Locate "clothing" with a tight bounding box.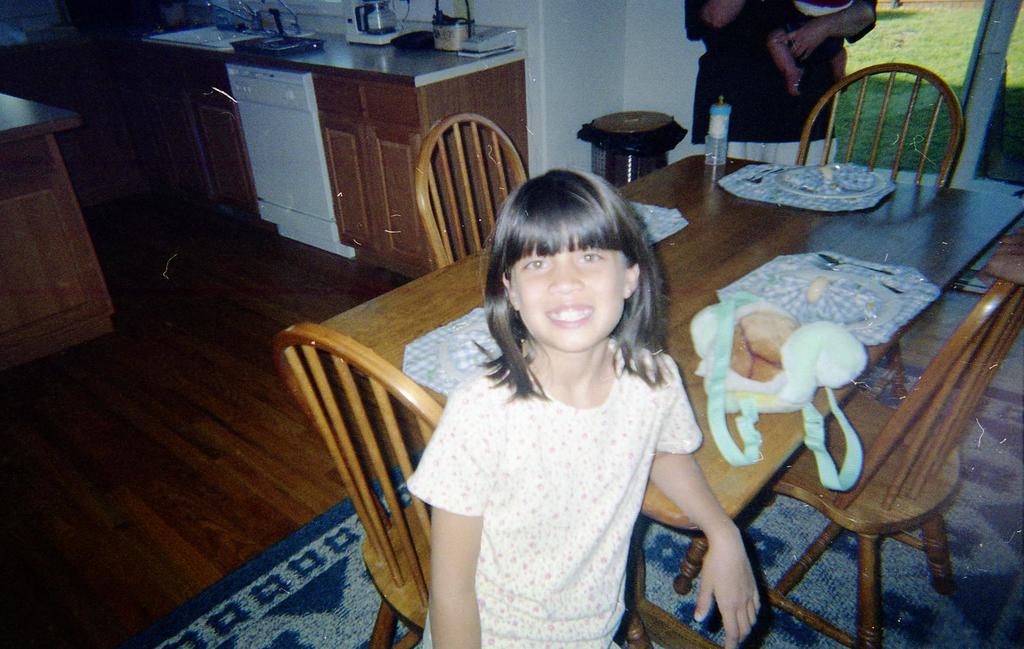
x1=408 y1=295 x2=714 y2=630.
